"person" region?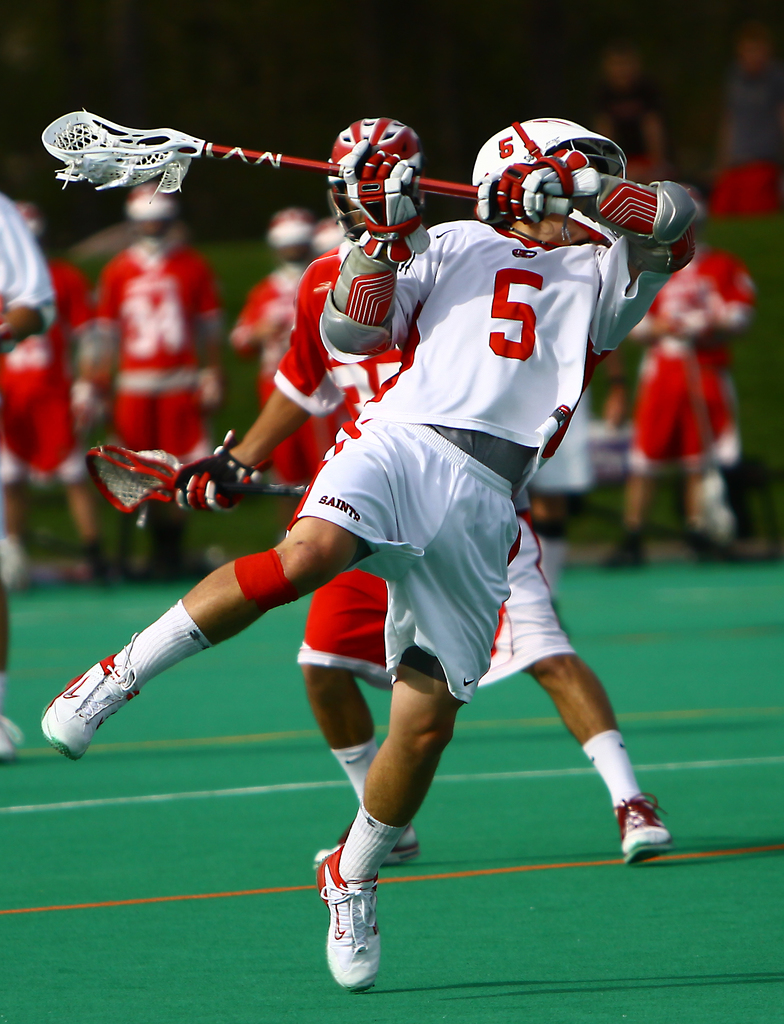
BBox(0, 196, 63, 776)
